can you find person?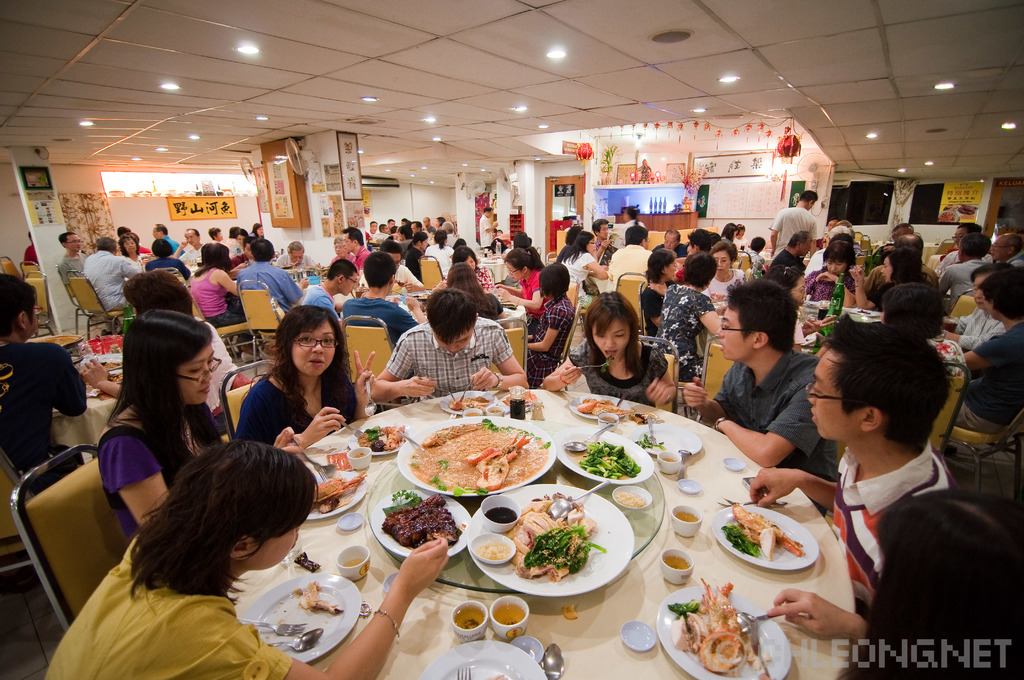
Yes, bounding box: 937 223 984 273.
